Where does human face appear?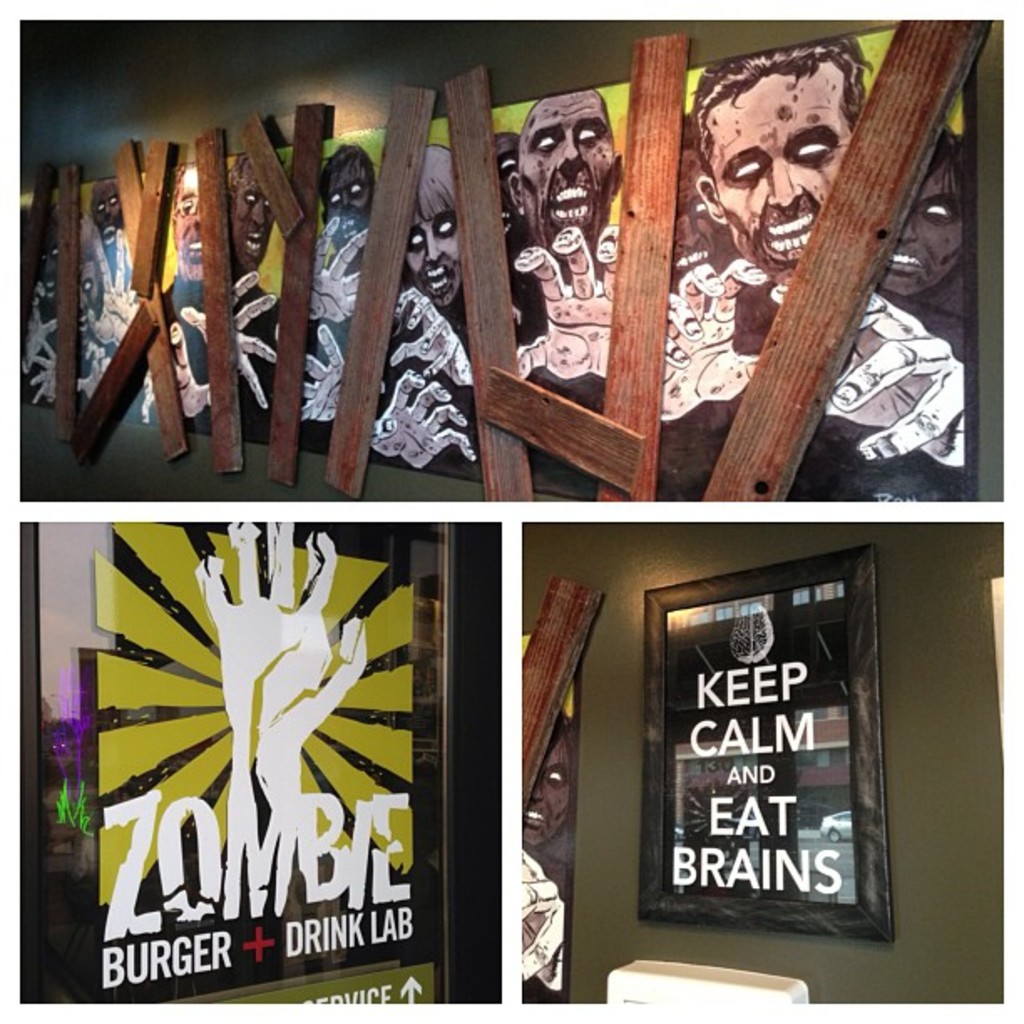
Appears at bbox=(94, 184, 125, 251).
